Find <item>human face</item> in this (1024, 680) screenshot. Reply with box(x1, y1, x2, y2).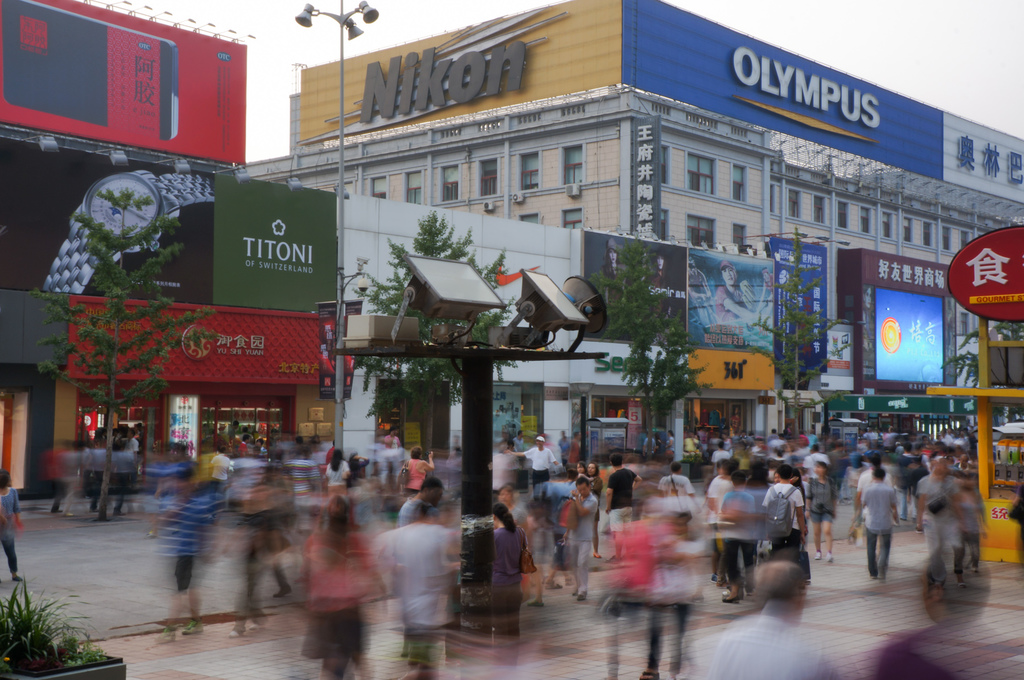
box(586, 463, 596, 478).
